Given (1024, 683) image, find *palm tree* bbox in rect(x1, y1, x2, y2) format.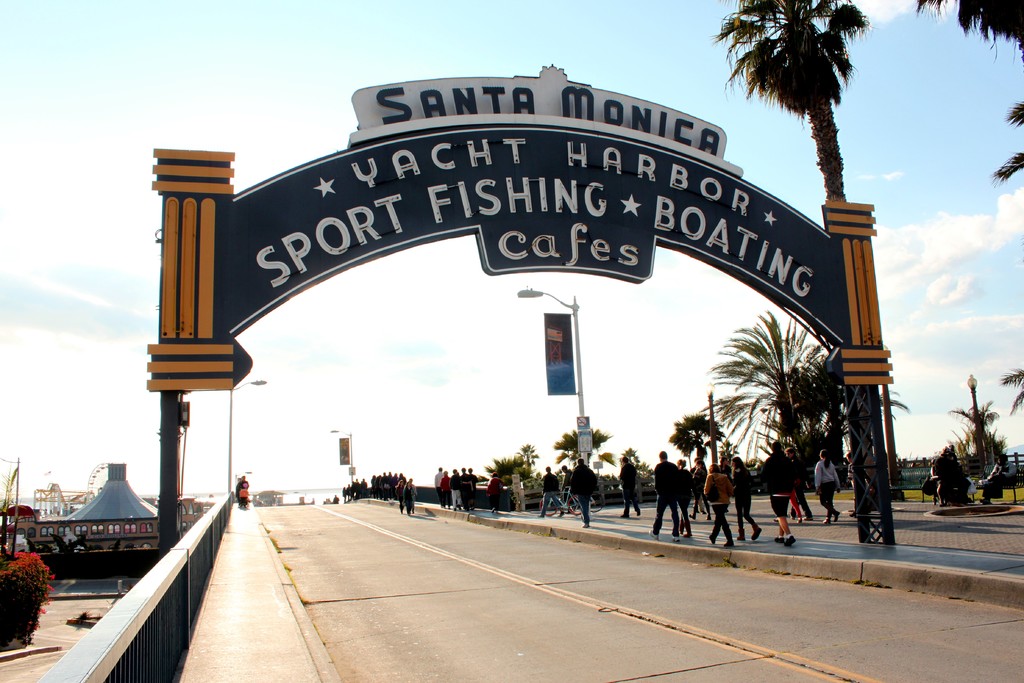
rect(951, 407, 1000, 492).
